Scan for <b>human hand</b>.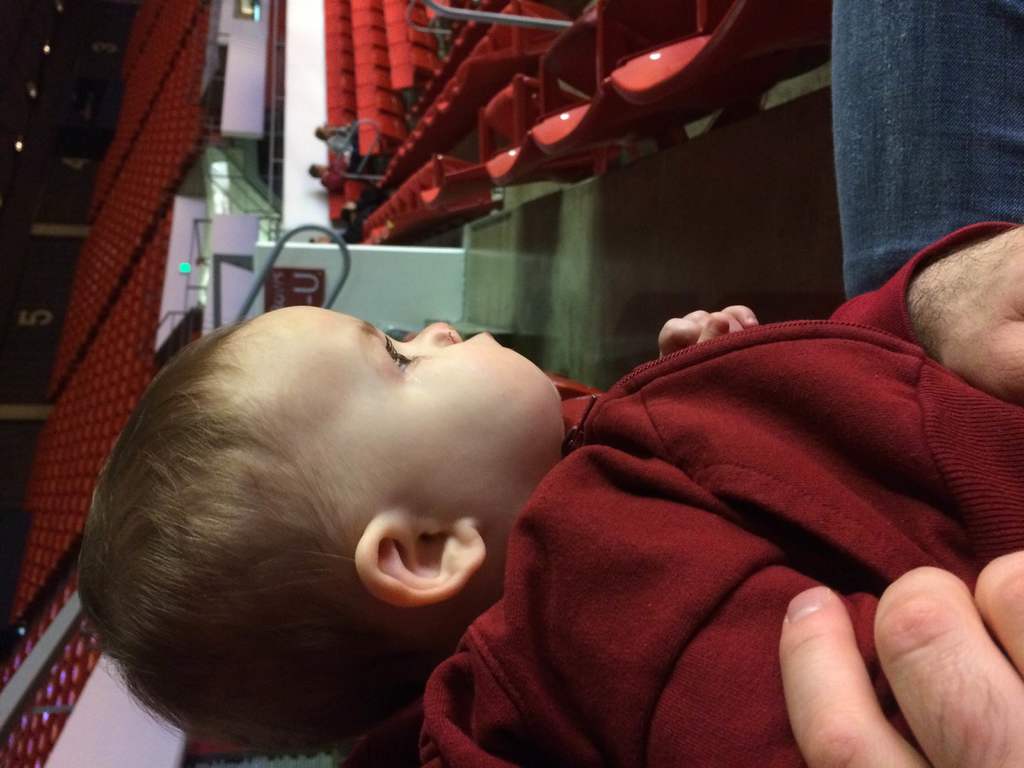
Scan result: {"x1": 778, "y1": 578, "x2": 1023, "y2": 767}.
